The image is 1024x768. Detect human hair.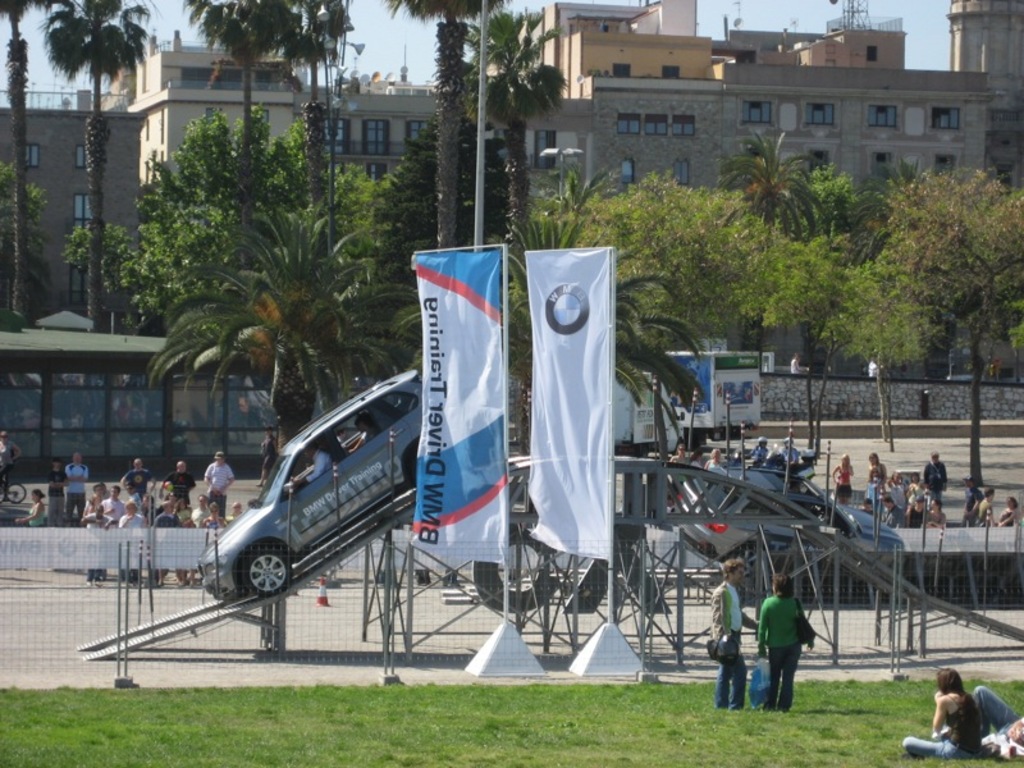
Detection: [left=676, top=444, right=690, bottom=449].
